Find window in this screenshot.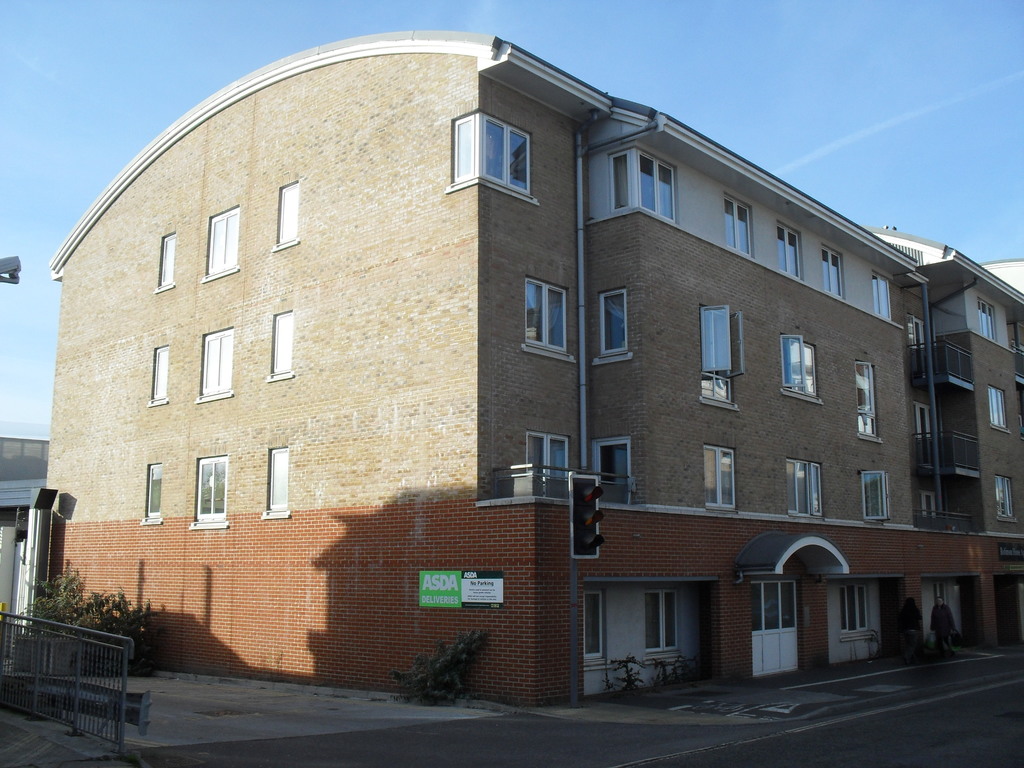
The bounding box for window is [x1=597, y1=287, x2=634, y2=356].
